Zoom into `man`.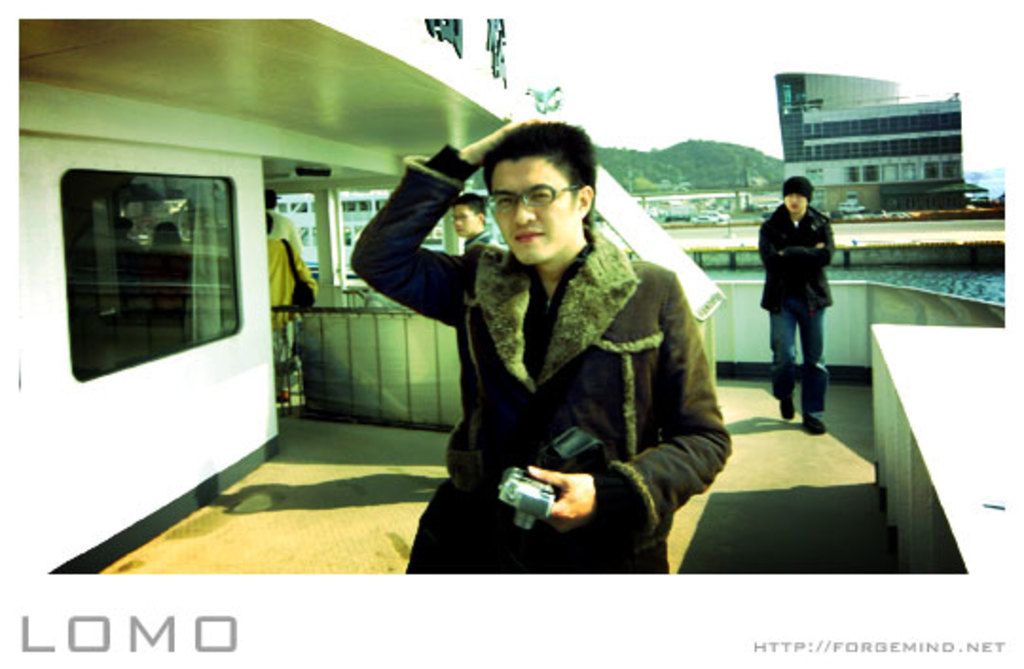
Zoom target: Rect(265, 210, 315, 402).
